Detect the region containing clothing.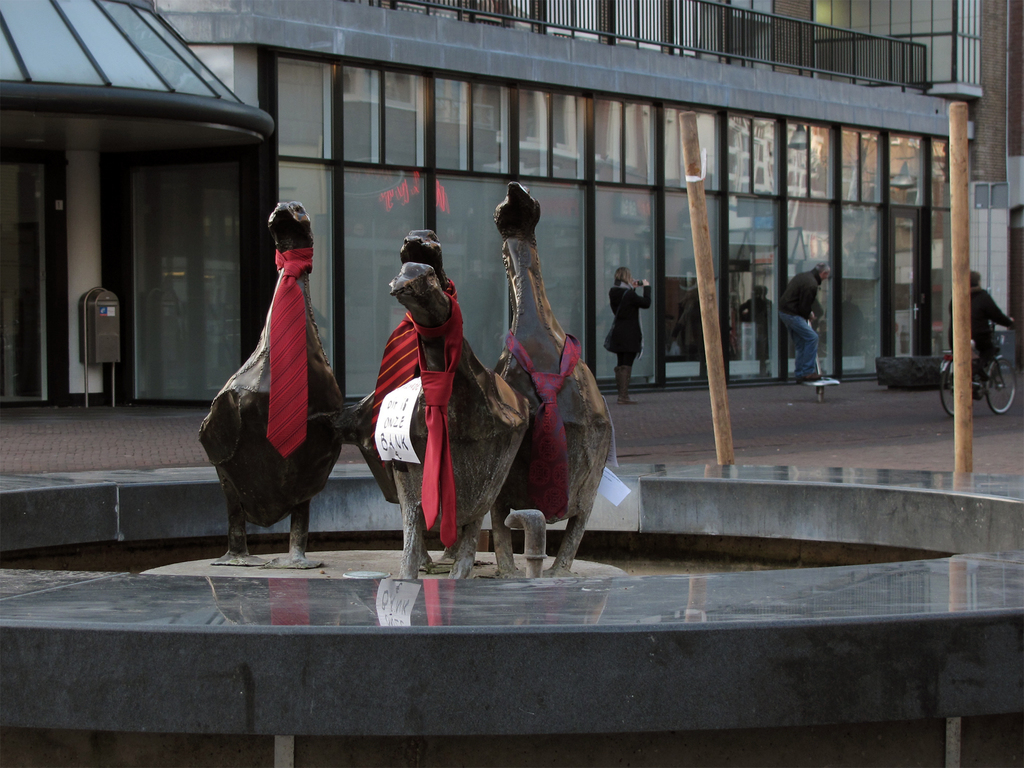
bbox(779, 273, 819, 378).
